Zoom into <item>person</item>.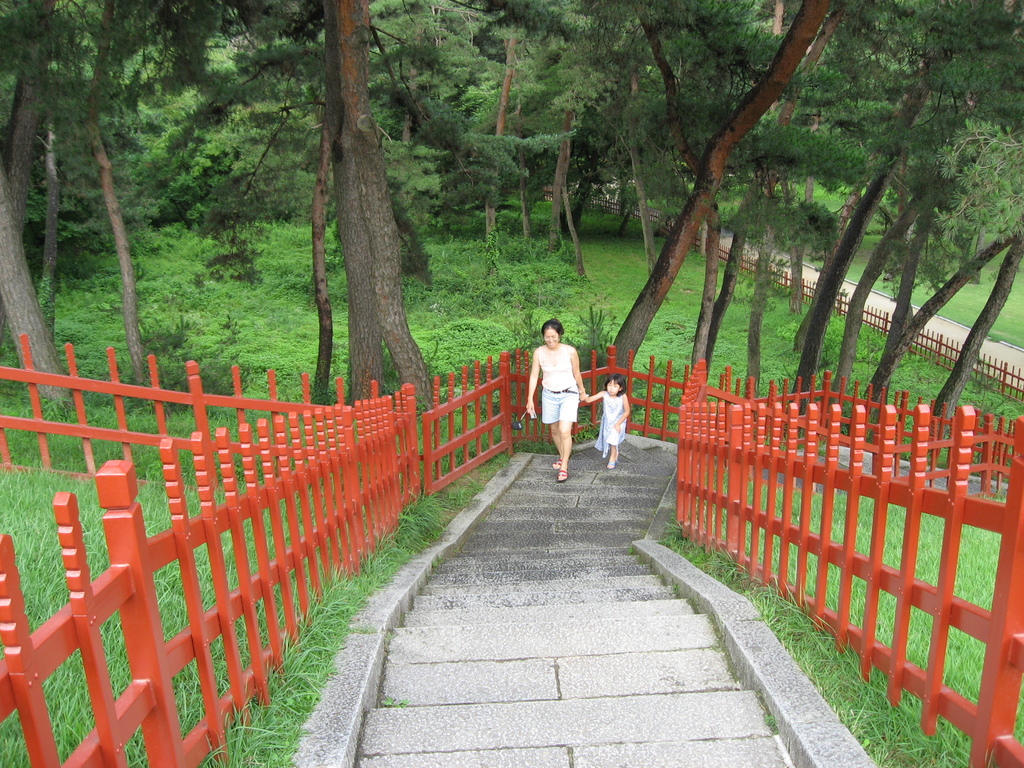
Zoom target: 575,378,630,472.
